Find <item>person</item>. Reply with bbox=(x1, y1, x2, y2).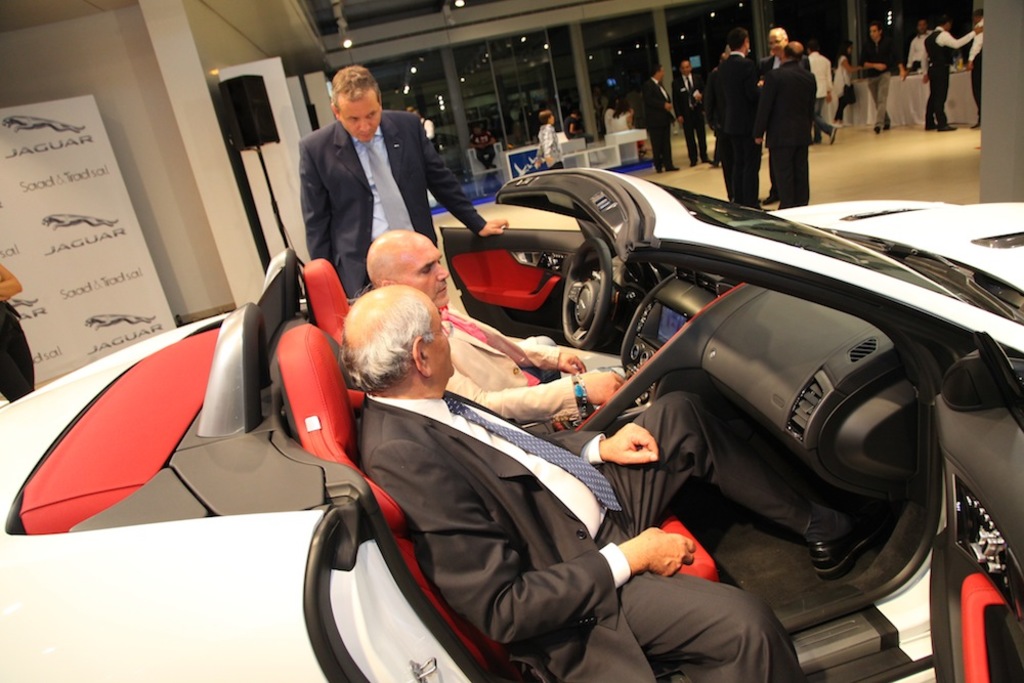
bbox=(540, 102, 562, 169).
